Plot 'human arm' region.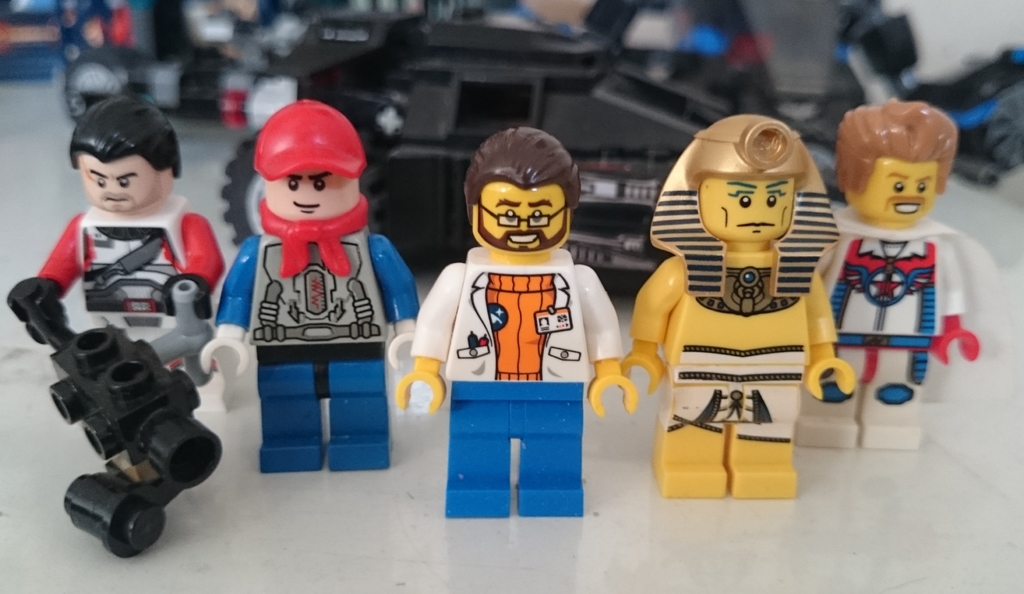
Plotted at box(928, 234, 987, 370).
